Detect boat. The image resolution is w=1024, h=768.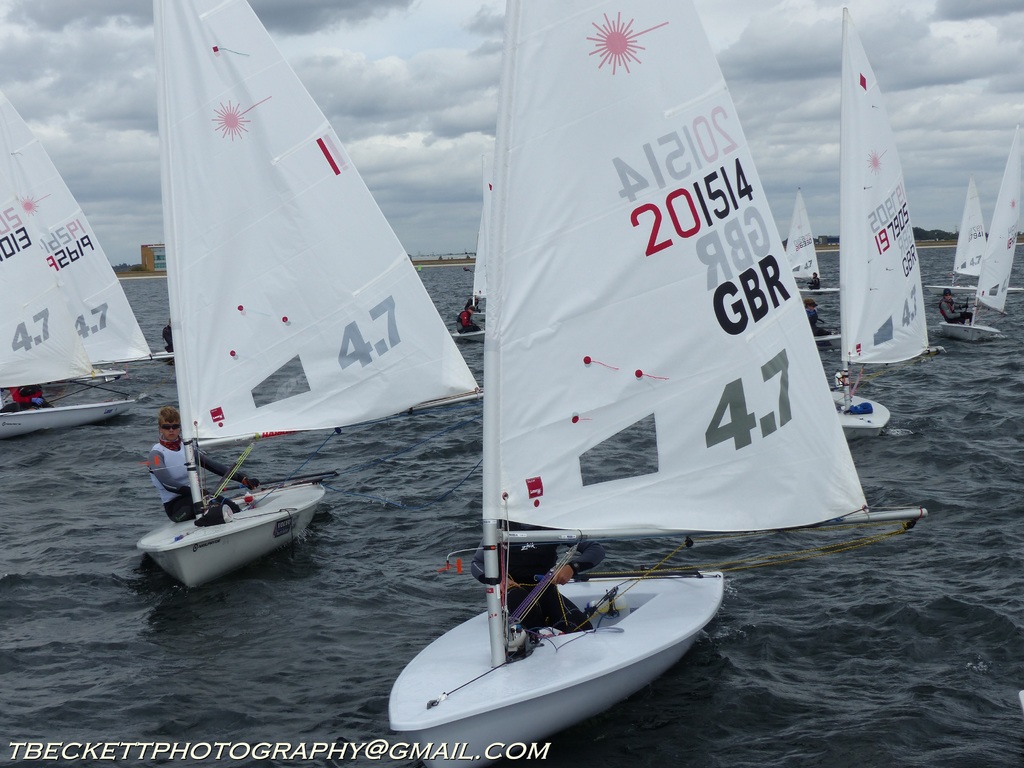
133:1:477:595.
